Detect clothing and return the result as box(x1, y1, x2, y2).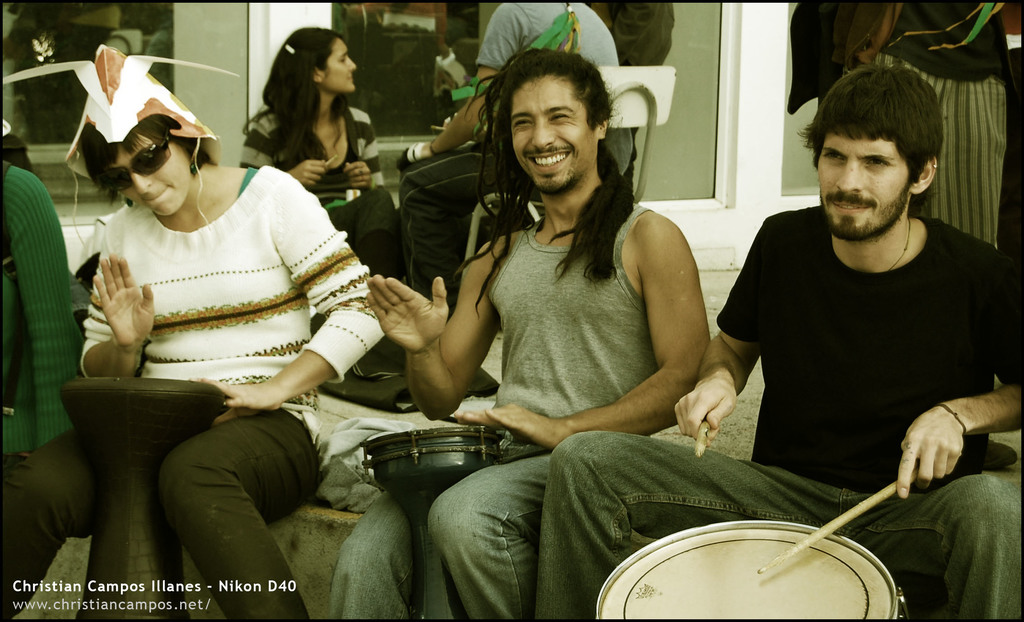
box(389, 123, 522, 295).
